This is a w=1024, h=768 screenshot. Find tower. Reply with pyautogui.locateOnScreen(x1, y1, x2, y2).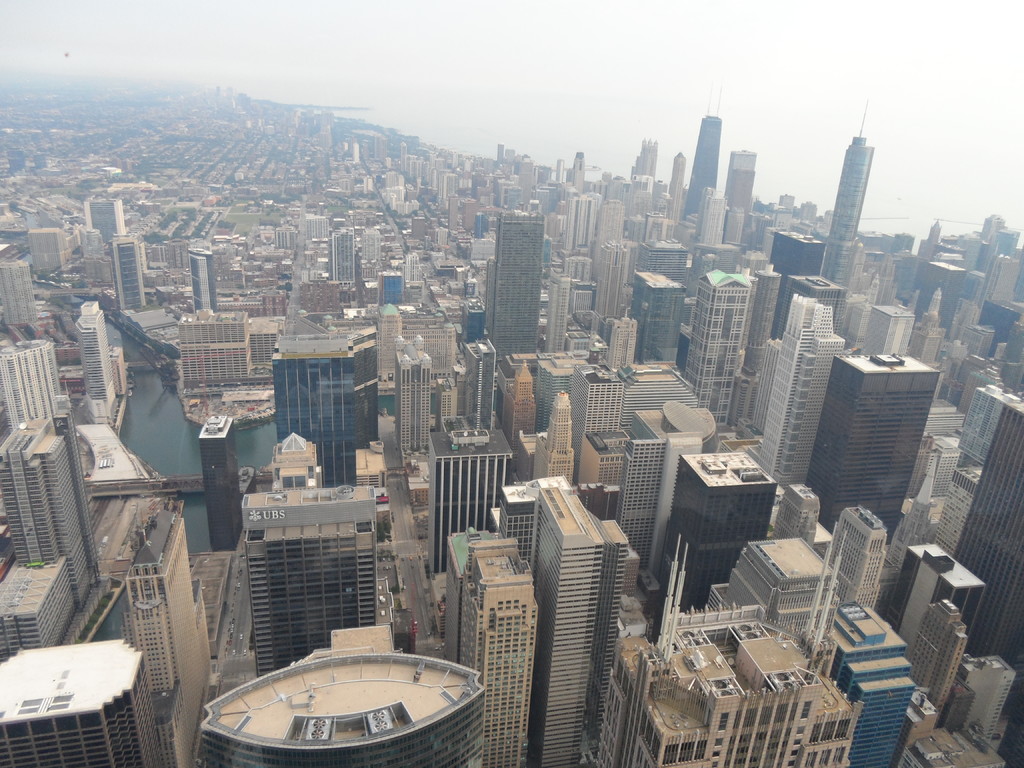
pyautogui.locateOnScreen(996, 260, 1023, 306).
